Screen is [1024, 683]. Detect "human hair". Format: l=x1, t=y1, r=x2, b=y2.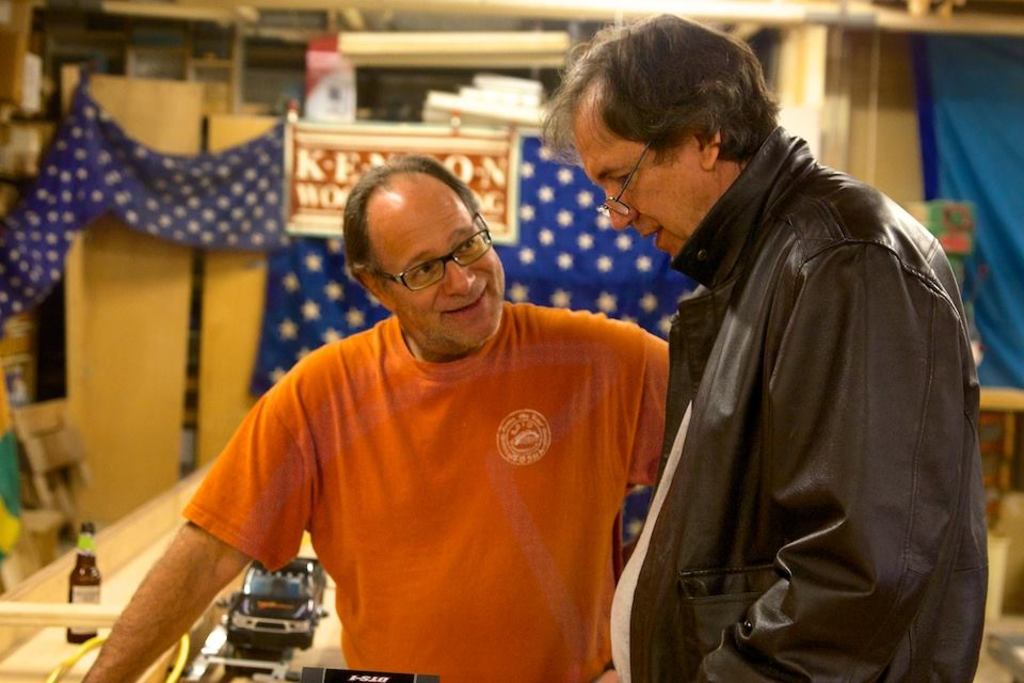
l=338, t=166, r=482, b=311.
